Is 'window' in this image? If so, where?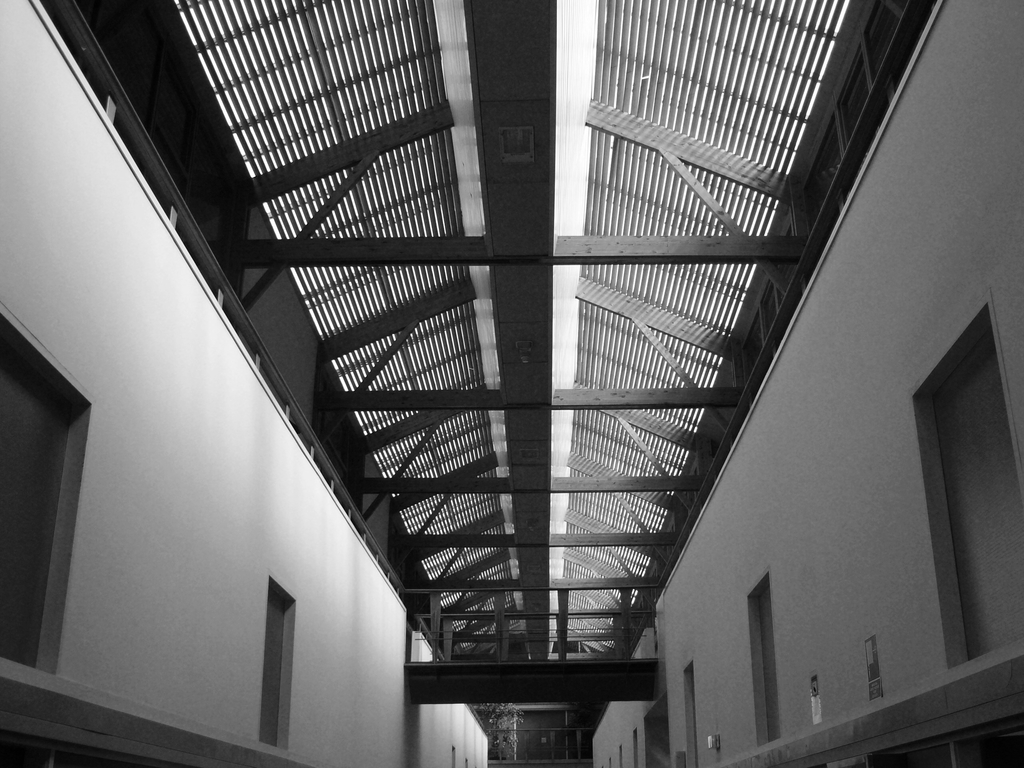
Yes, at {"left": 260, "top": 582, "right": 284, "bottom": 743}.
